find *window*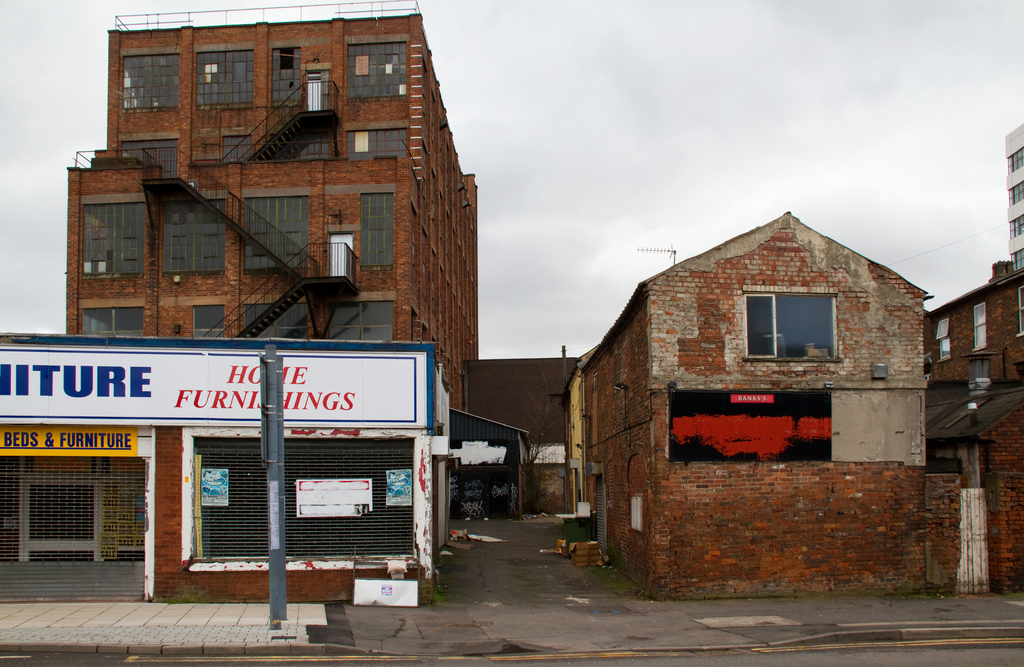
[left=1012, top=211, right=1023, bottom=235]
